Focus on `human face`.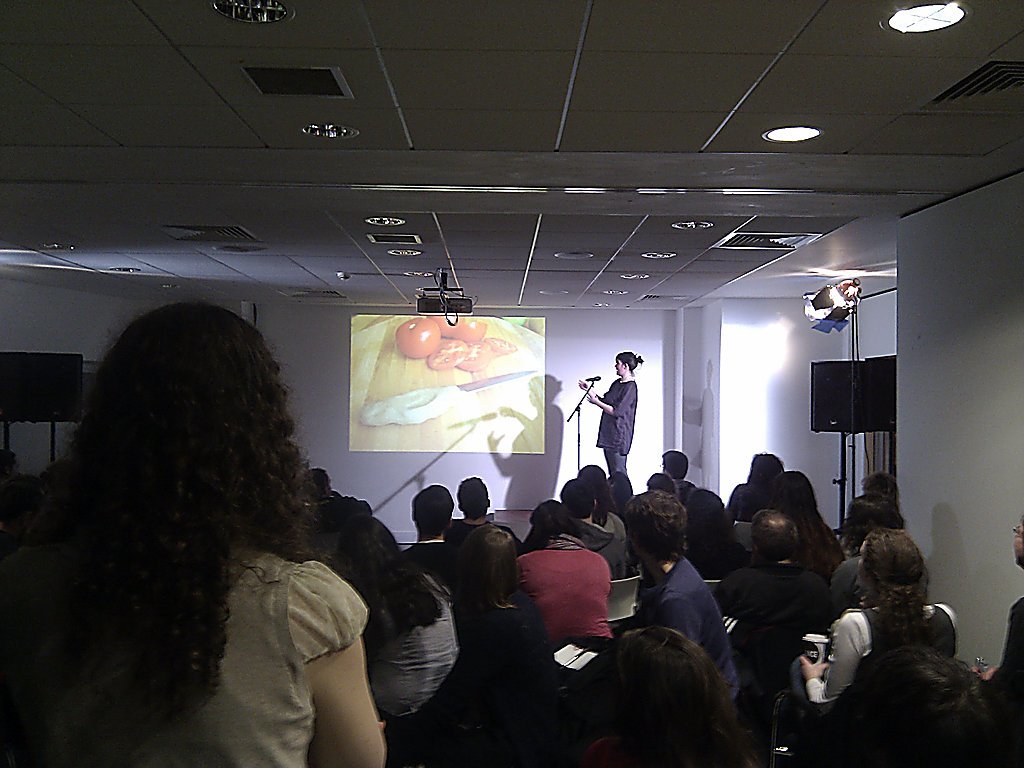
Focused at crop(614, 357, 623, 375).
